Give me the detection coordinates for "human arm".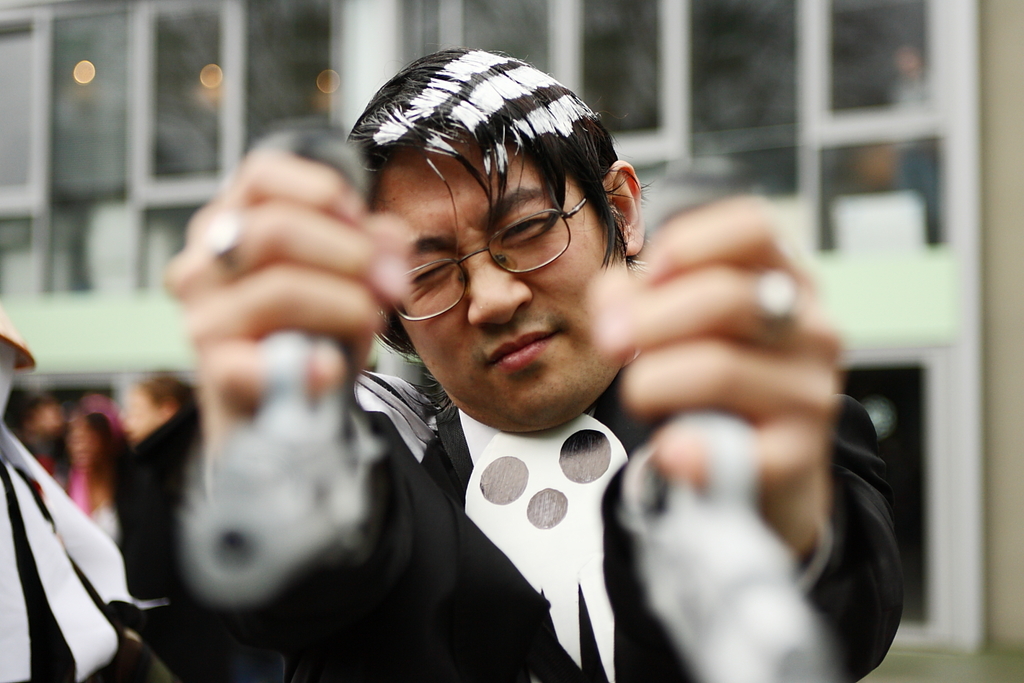
138/165/429/638.
